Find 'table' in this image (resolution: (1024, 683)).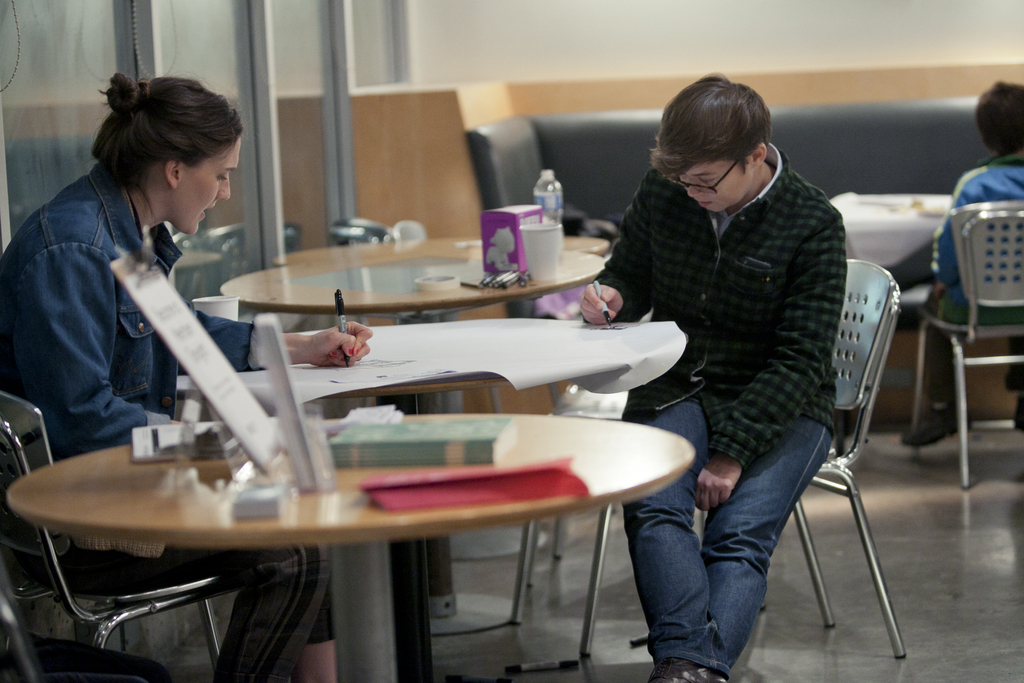
x1=3, y1=408, x2=705, y2=682.
